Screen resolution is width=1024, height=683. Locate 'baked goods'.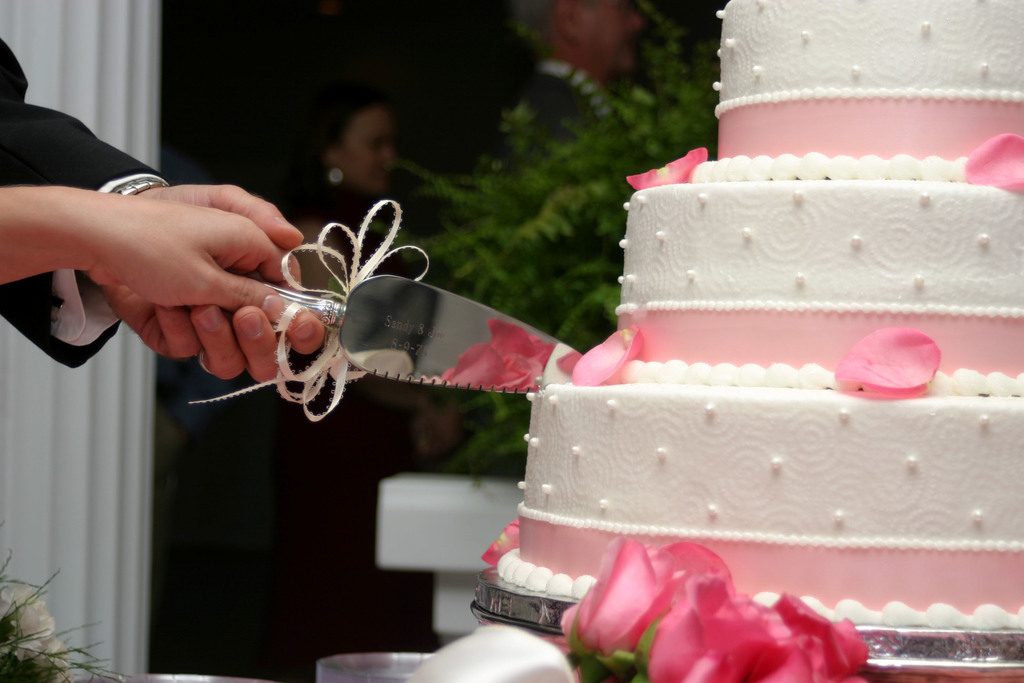
detection(495, 0, 1023, 625).
